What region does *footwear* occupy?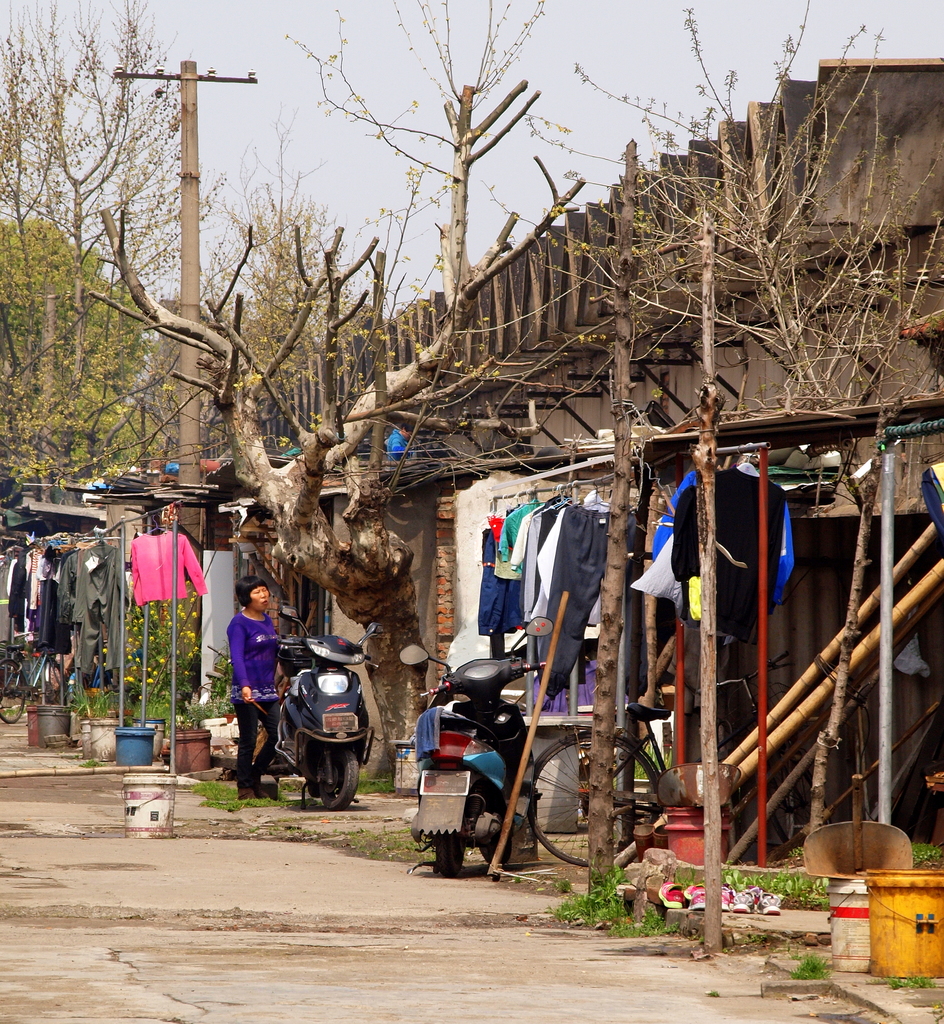
755:893:781:916.
